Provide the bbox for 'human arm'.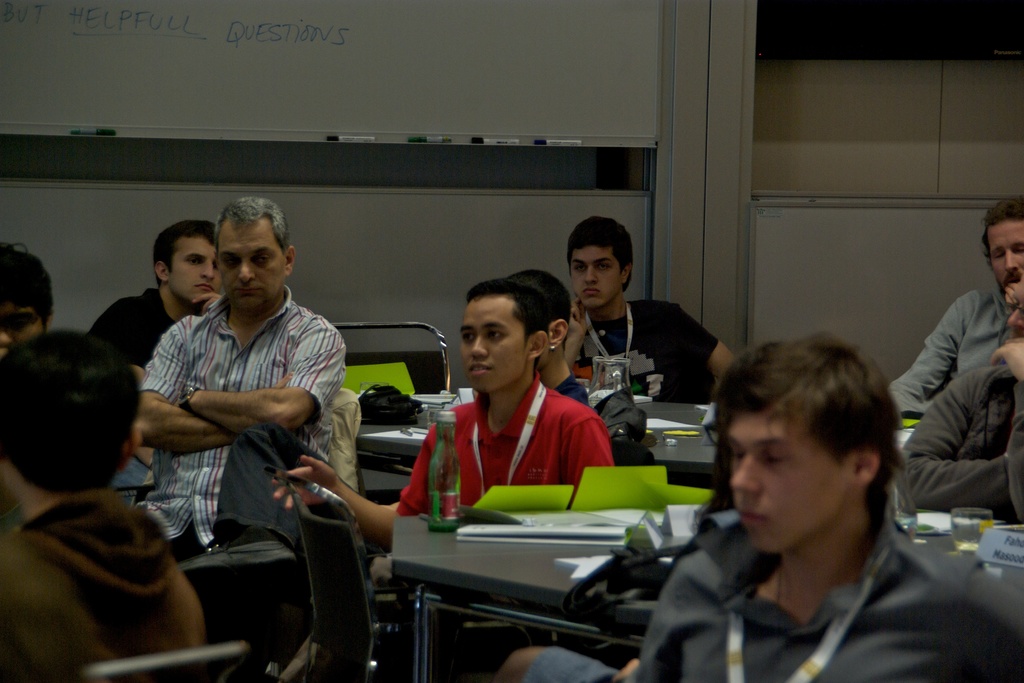
{"left": 0, "top": 528, "right": 86, "bottom": 680}.
